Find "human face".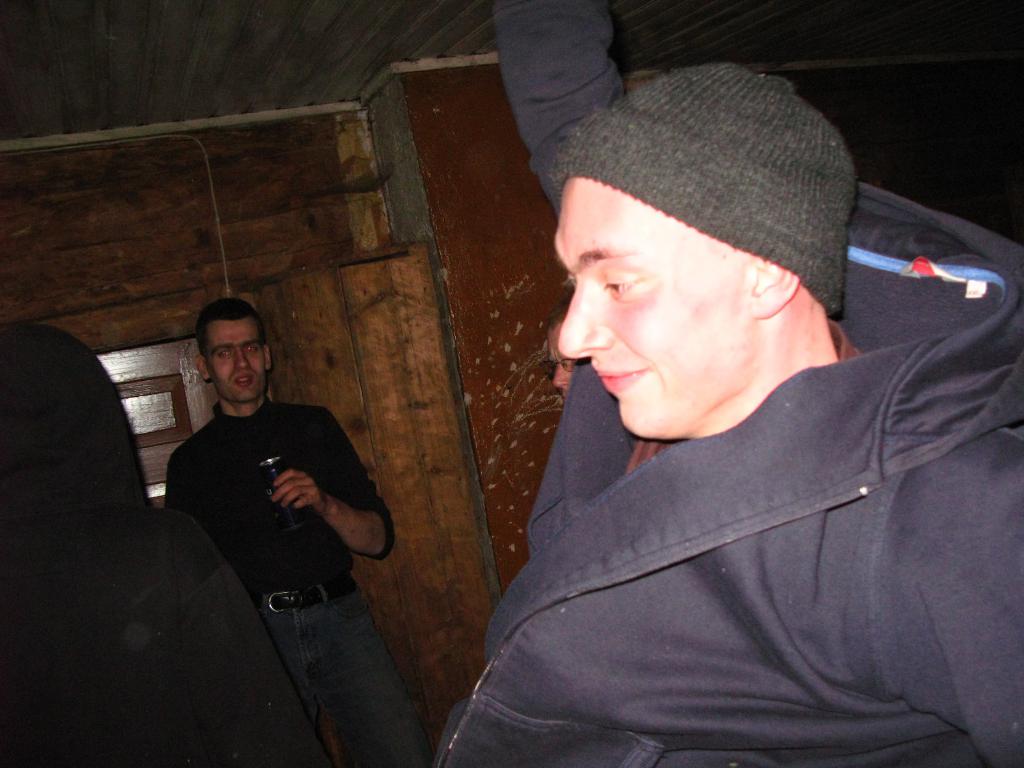
select_region(552, 180, 746, 441).
